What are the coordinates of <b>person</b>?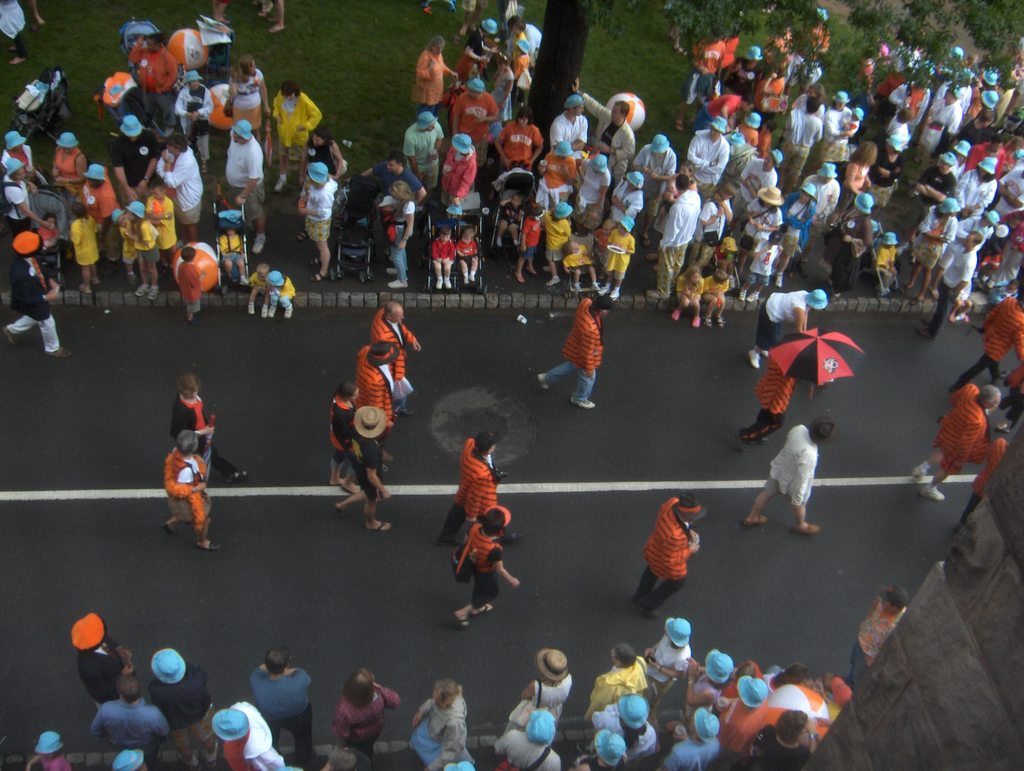
x1=441, y1=428, x2=530, y2=546.
